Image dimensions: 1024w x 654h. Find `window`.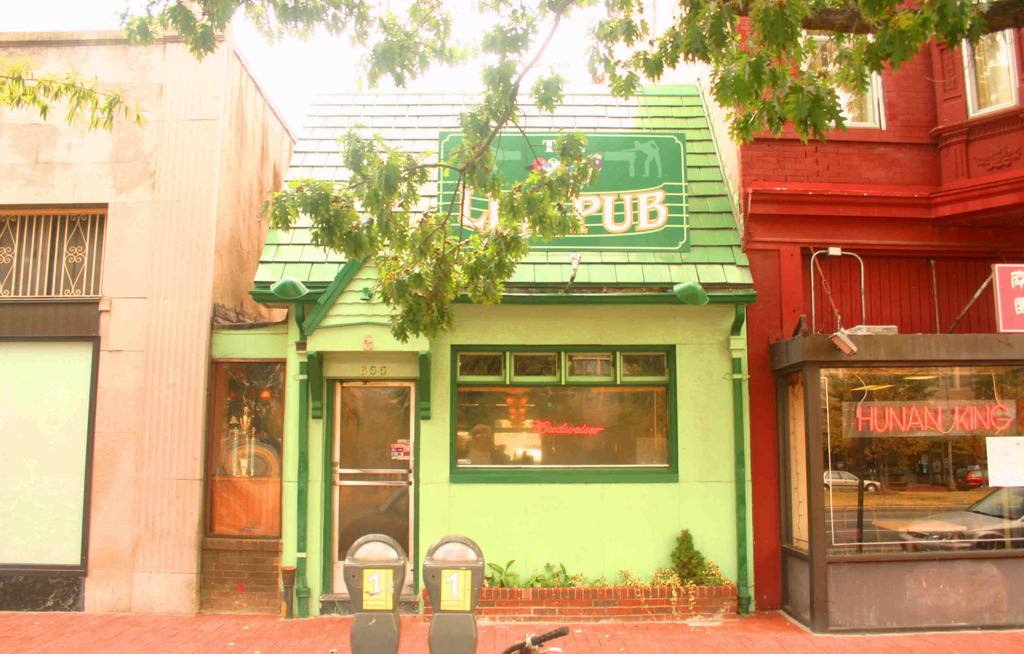
crop(776, 360, 1023, 559).
